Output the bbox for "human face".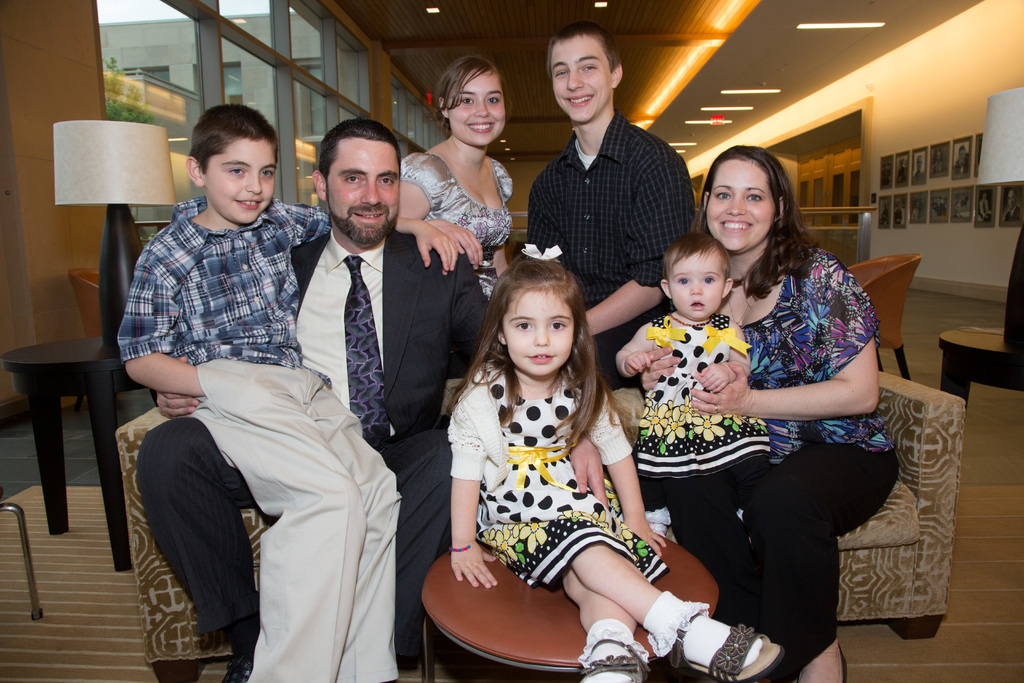
l=549, t=38, r=610, b=124.
